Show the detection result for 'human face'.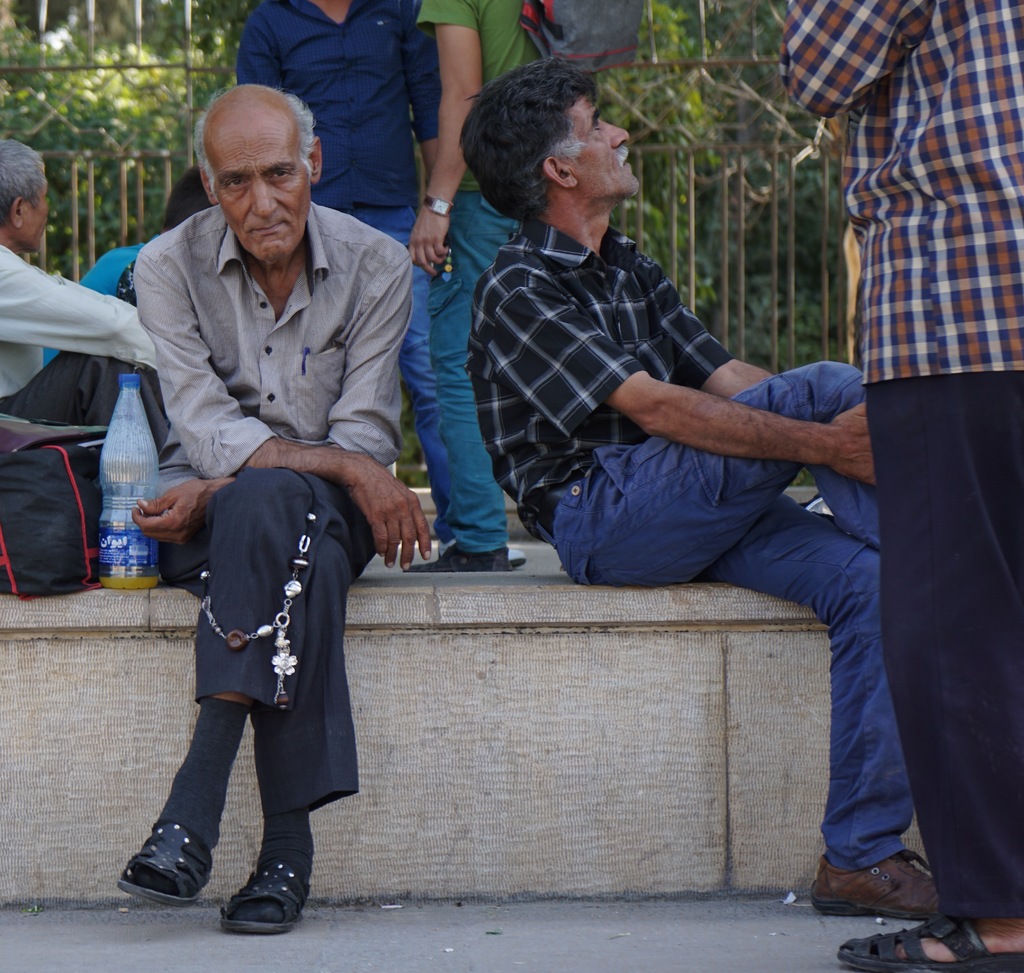
21,175,52,248.
